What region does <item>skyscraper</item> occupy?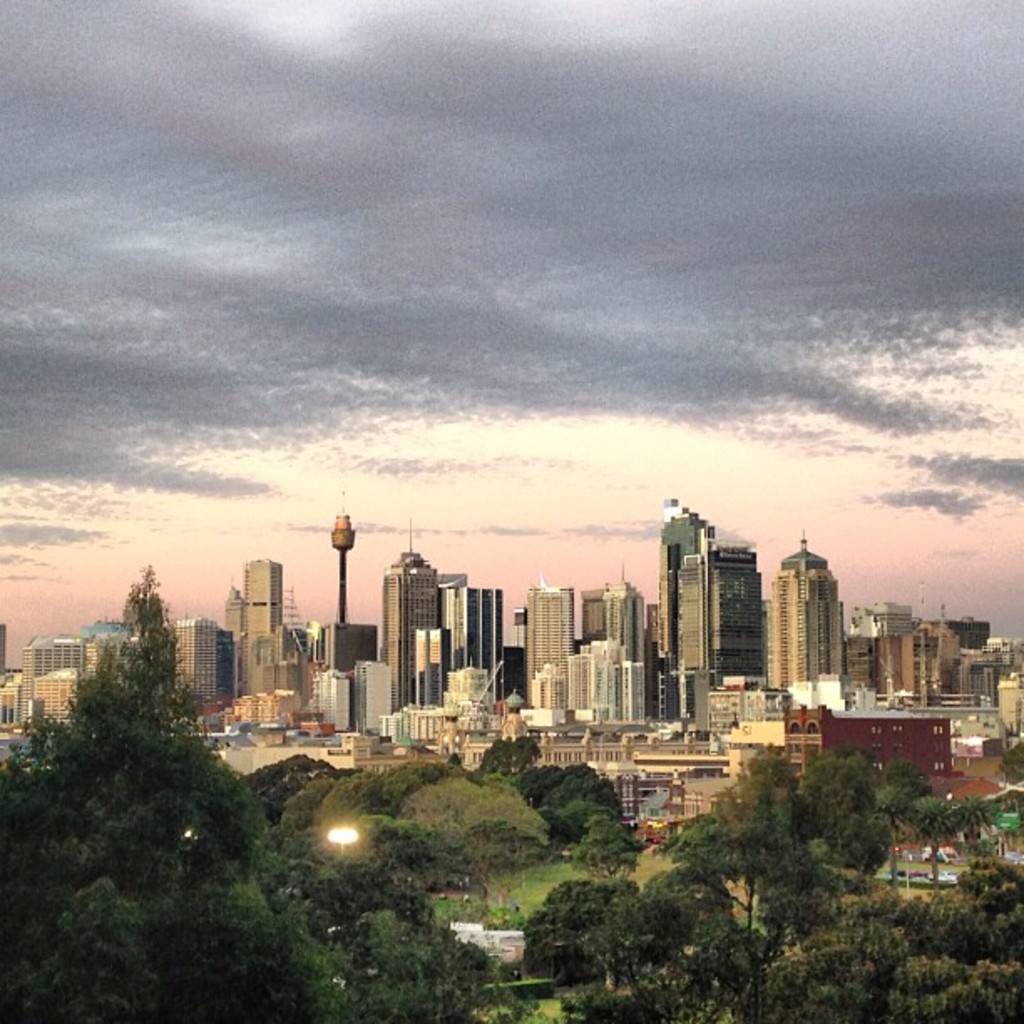
bbox=(768, 532, 850, 693).
